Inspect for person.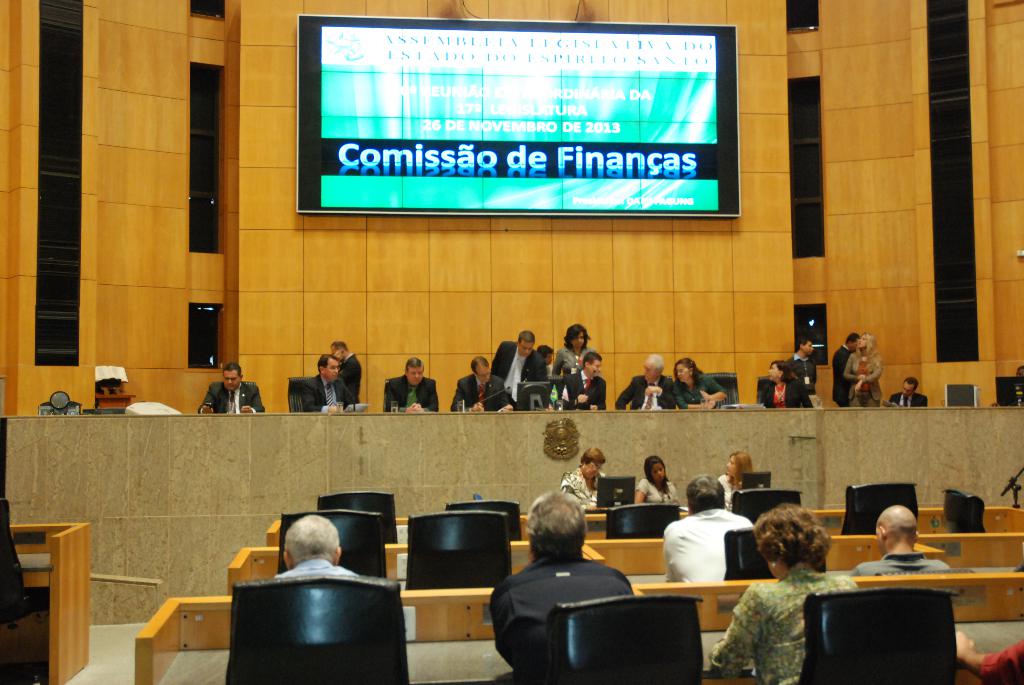
Inspection: l=706, t=500, r=849, b=684.
